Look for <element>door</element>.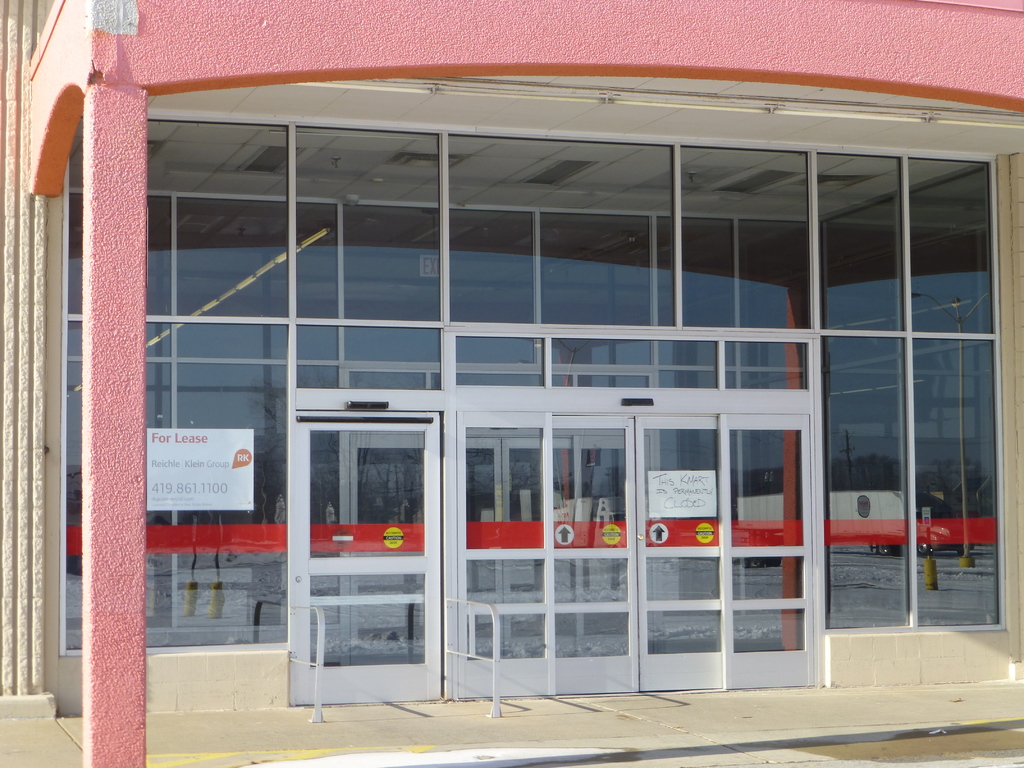
Found: Rect(283, 337, 468, 705).
